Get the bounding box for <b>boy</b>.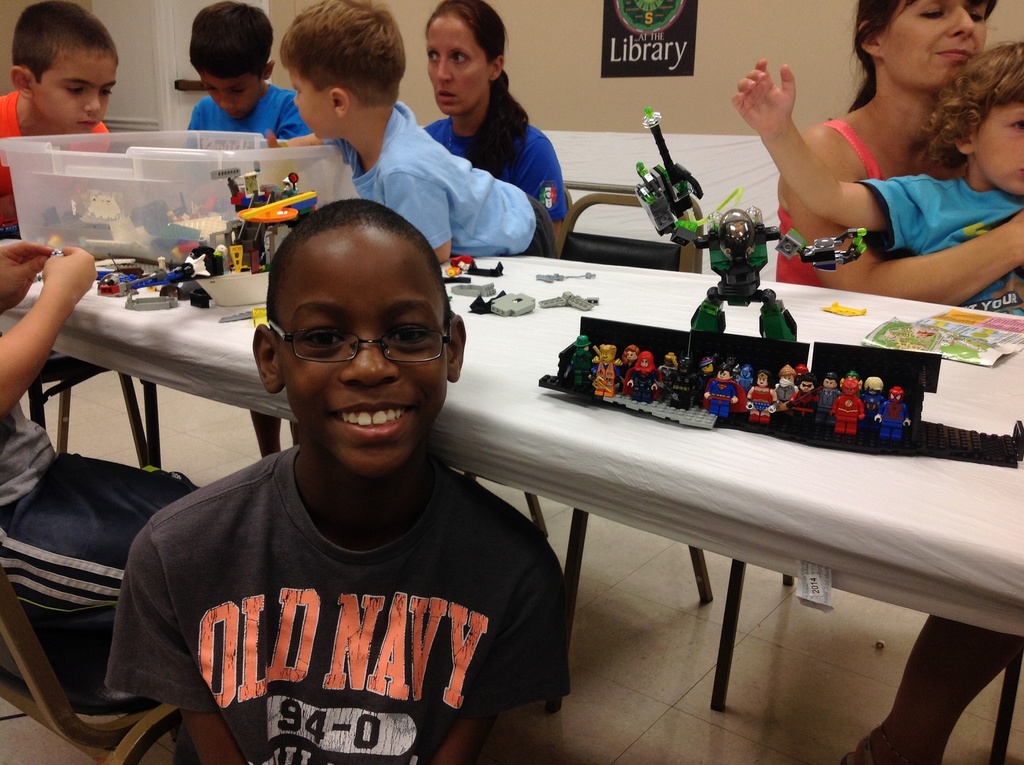
<bbox>84, 179, 576, 755</bbox>.
